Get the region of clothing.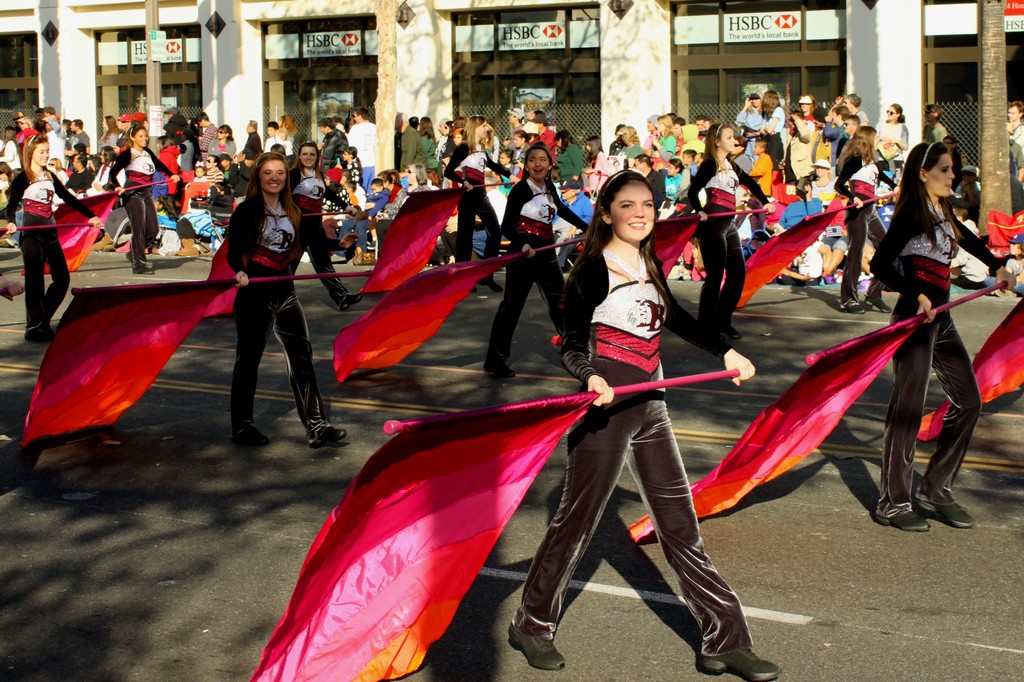
region(874, 123, 913, 163).
